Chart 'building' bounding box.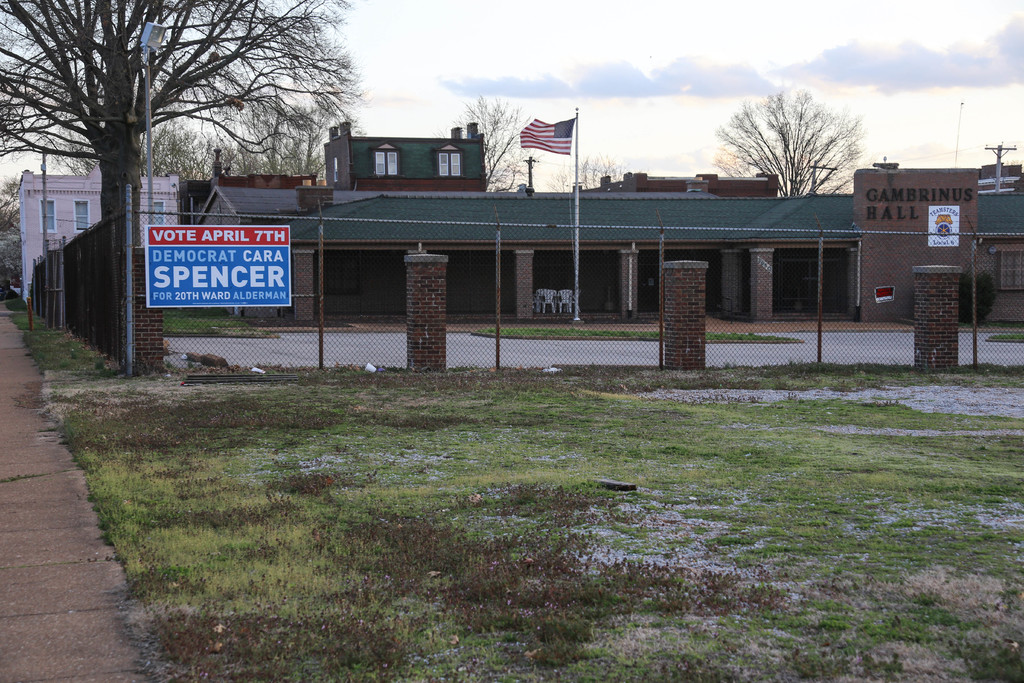
Charted: <bbox>191, 115, 1018, 319</bbox>.
